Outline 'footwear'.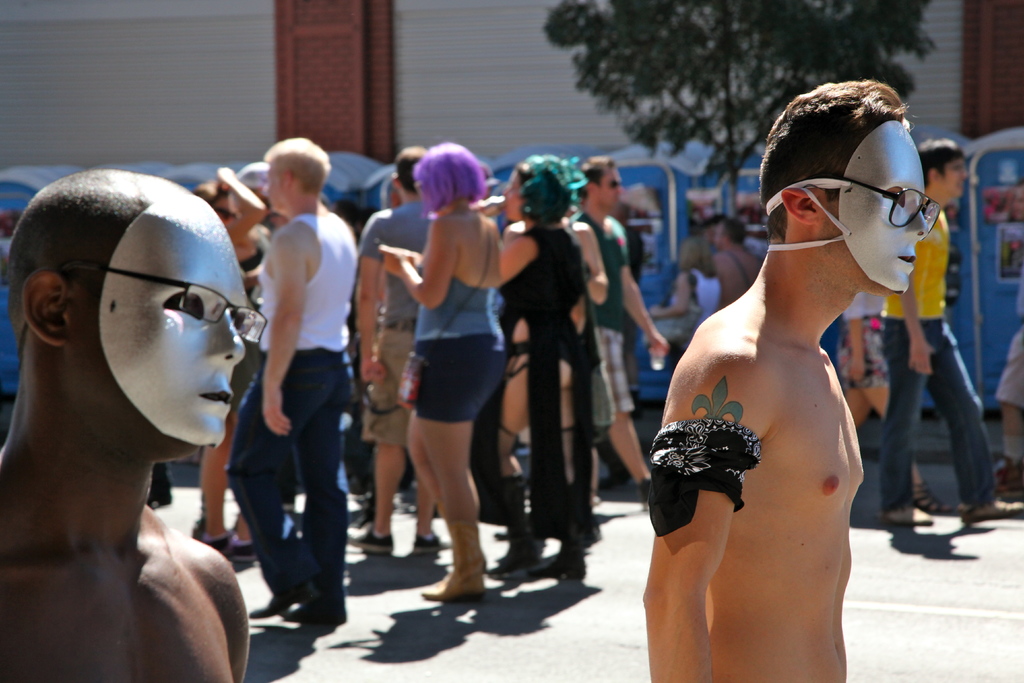
Outline: crop(276, 597, 348, 625).
